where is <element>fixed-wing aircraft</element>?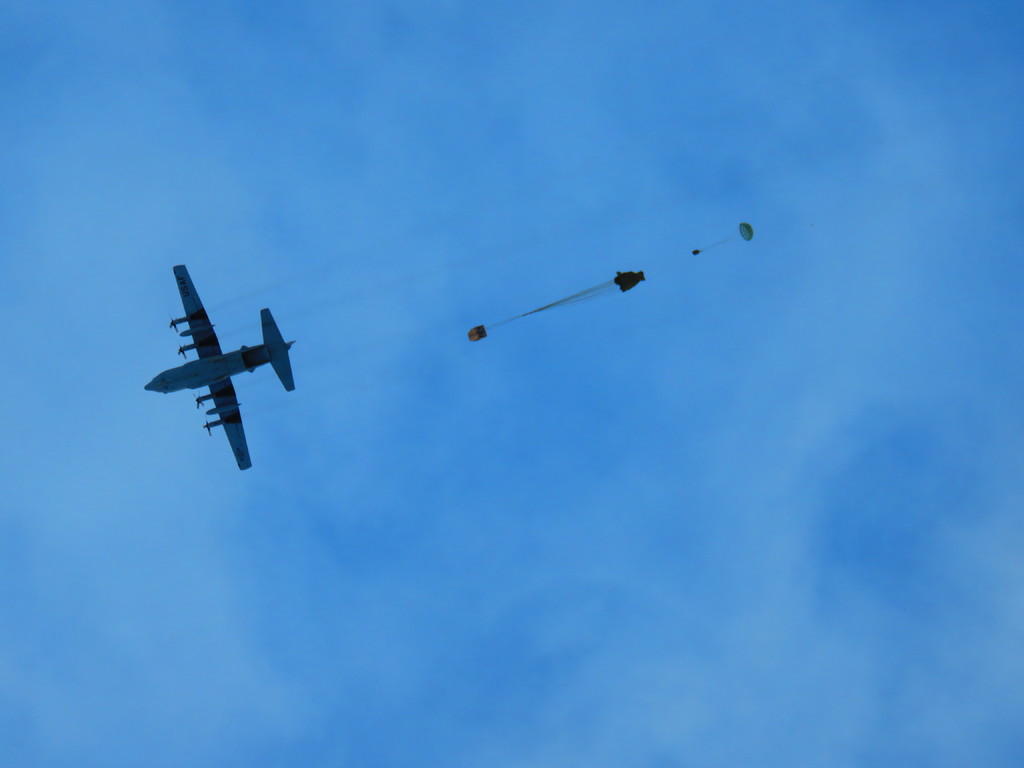
[139, 260, 302, 486].
